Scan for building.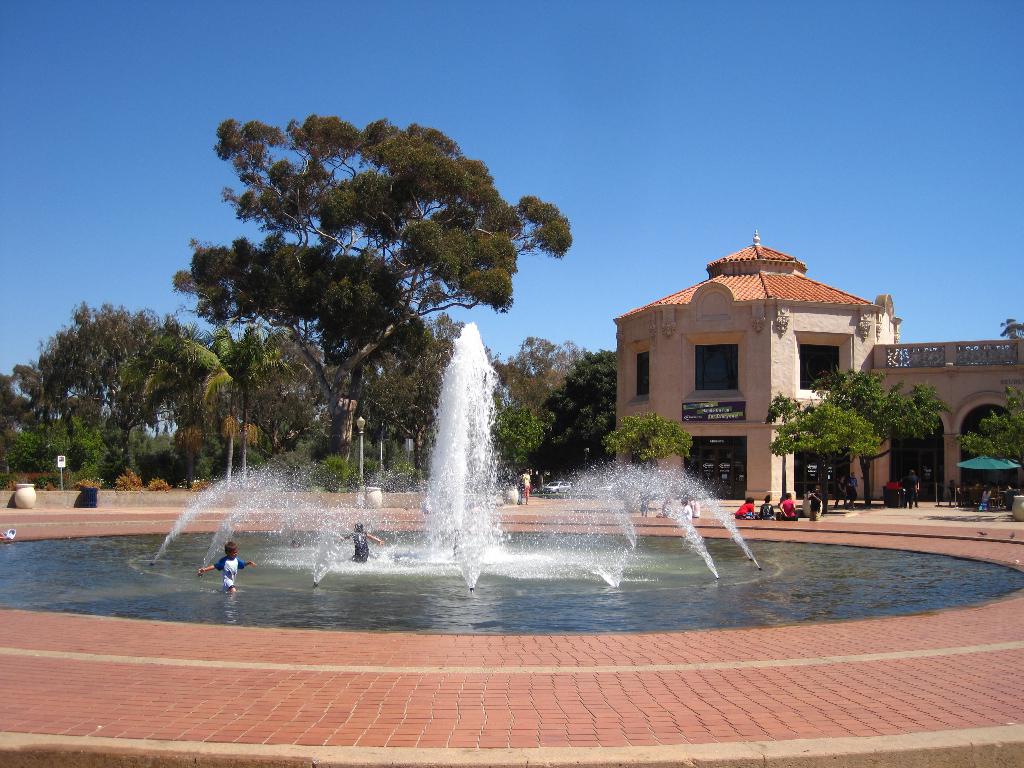
Scan result: {"left": 611, "top": 225, "right": 904, "bottom": 500}.
